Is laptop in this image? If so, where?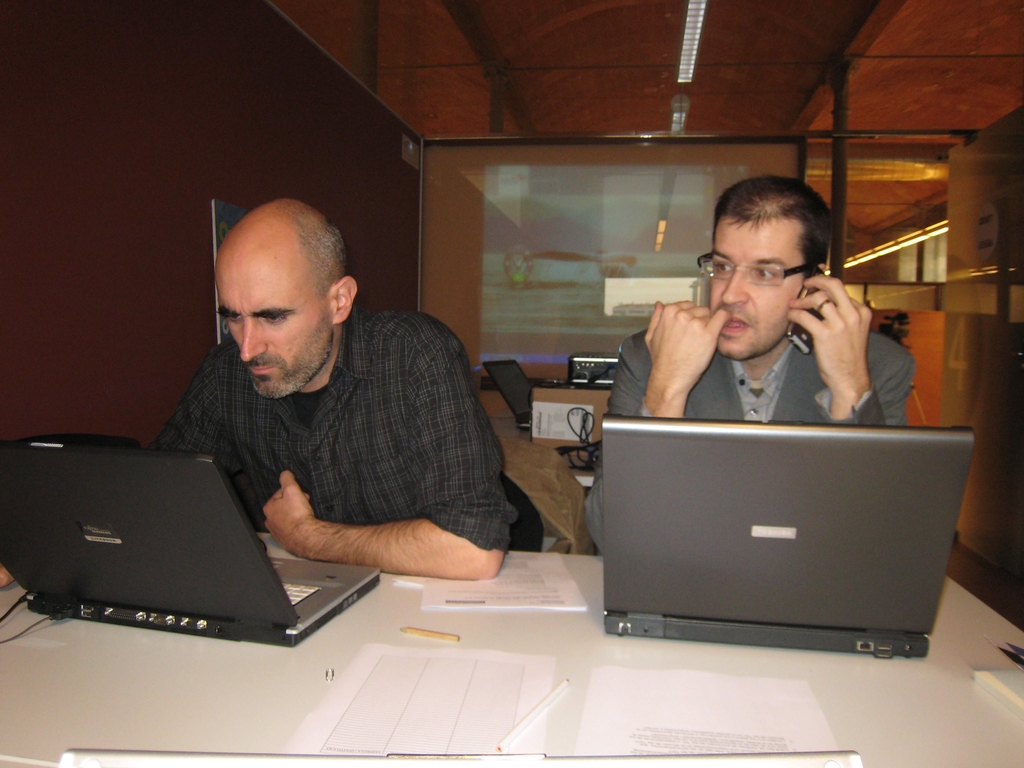
Yes, at 585,424,984,668.
